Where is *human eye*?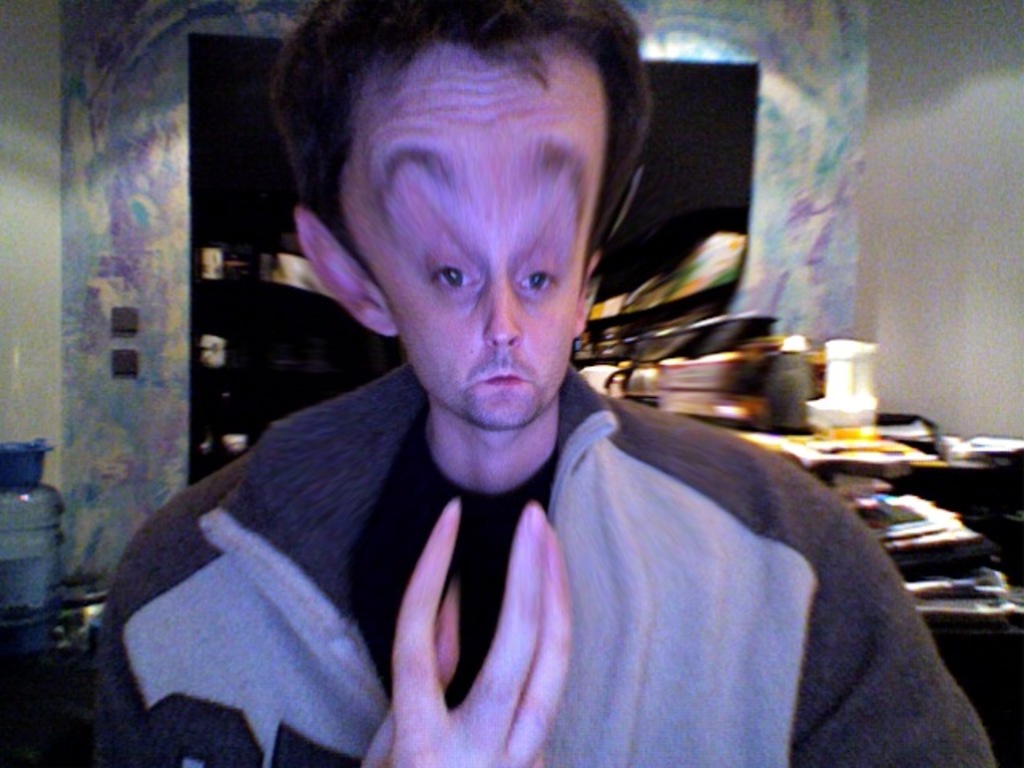
421, 256, 482, 294.
